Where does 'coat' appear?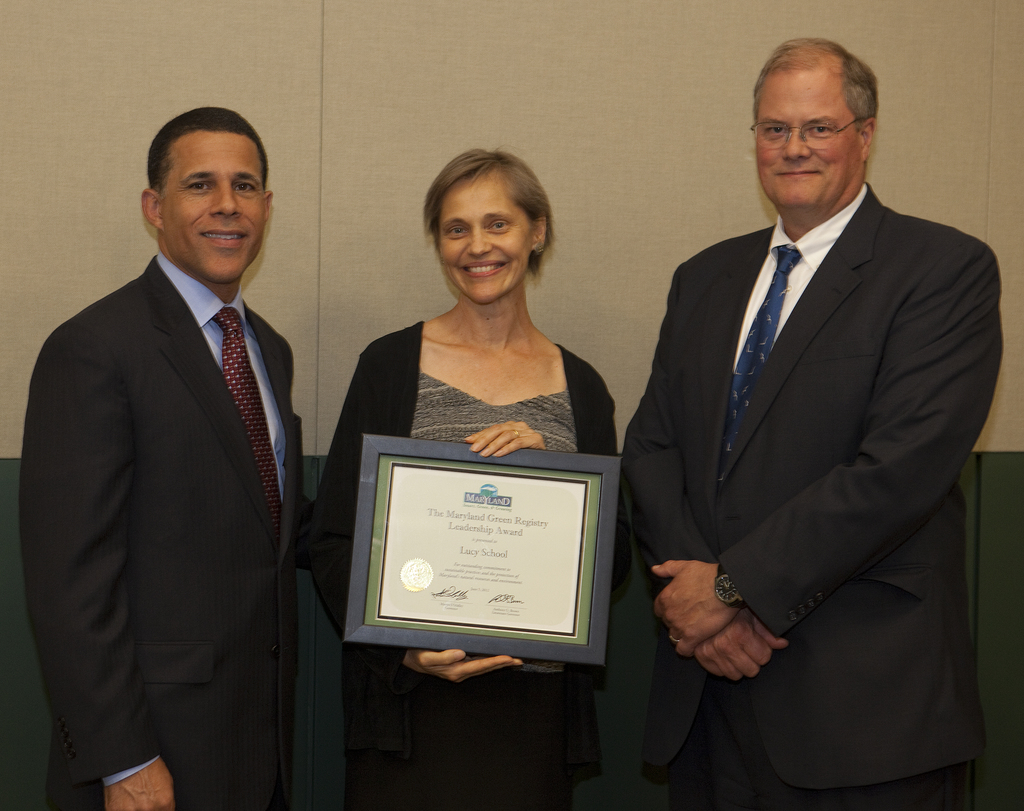
Appears at (left=625, top=191, right=1010, bottom=800).
